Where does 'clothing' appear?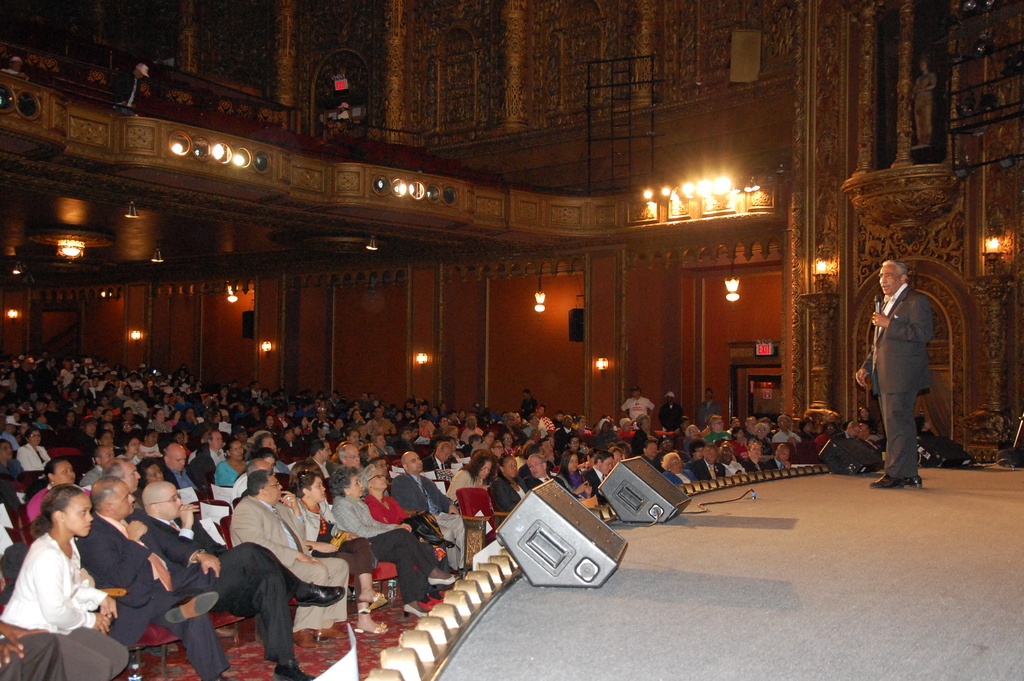
Appears at region(162, 464, 201, 491).
